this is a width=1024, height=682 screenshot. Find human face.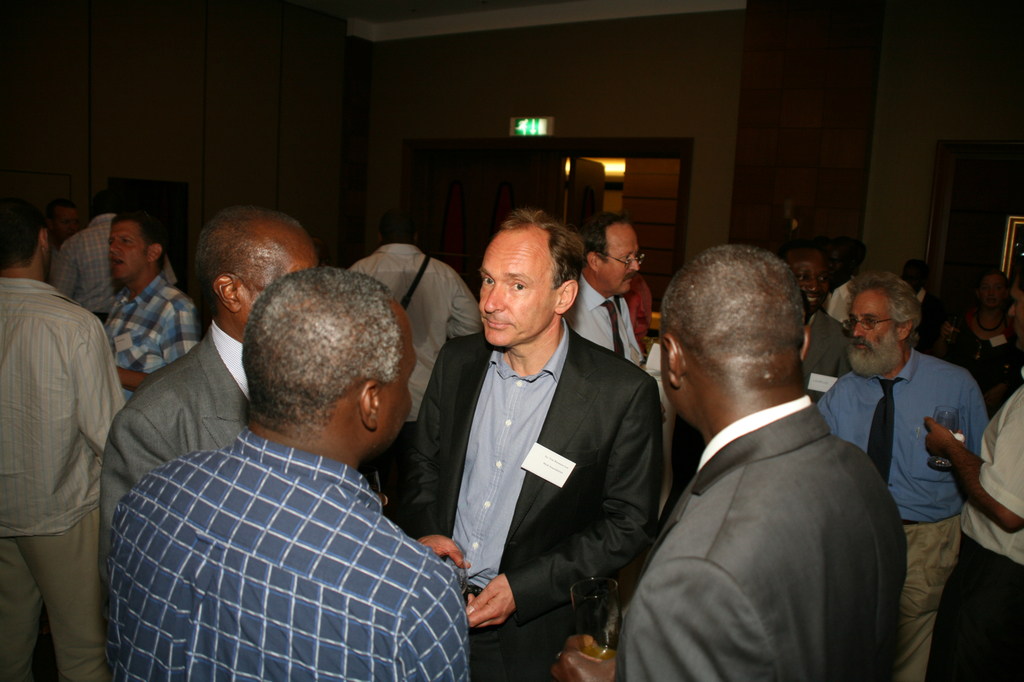
Bounding box: {"left": 474, "top": 227, "right": 546, "bottom": 345}.
